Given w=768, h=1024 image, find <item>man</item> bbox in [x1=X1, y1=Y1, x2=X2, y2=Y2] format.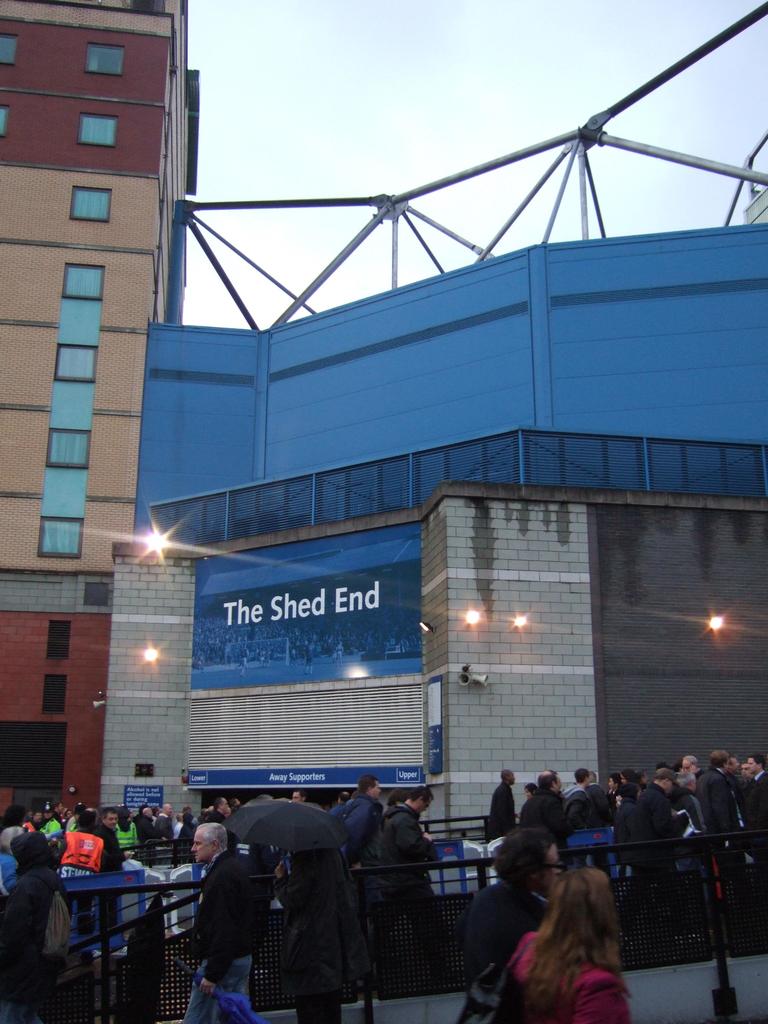
[x1=92, y1=806, x2=133, y2=930].
